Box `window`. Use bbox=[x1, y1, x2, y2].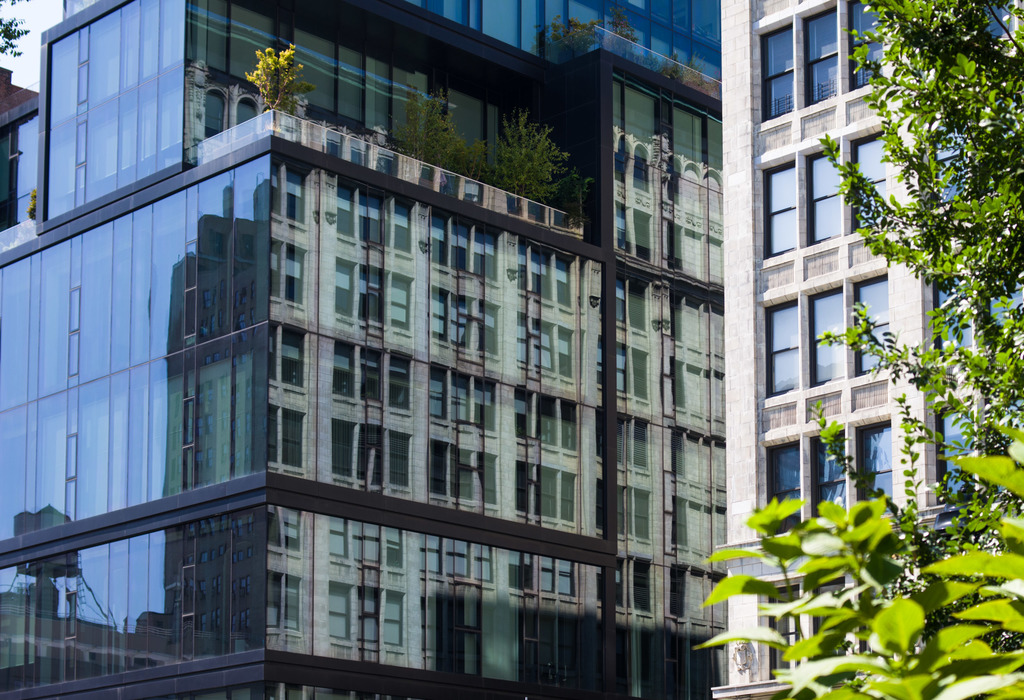
bbox=[765, 422, 892, 523].
